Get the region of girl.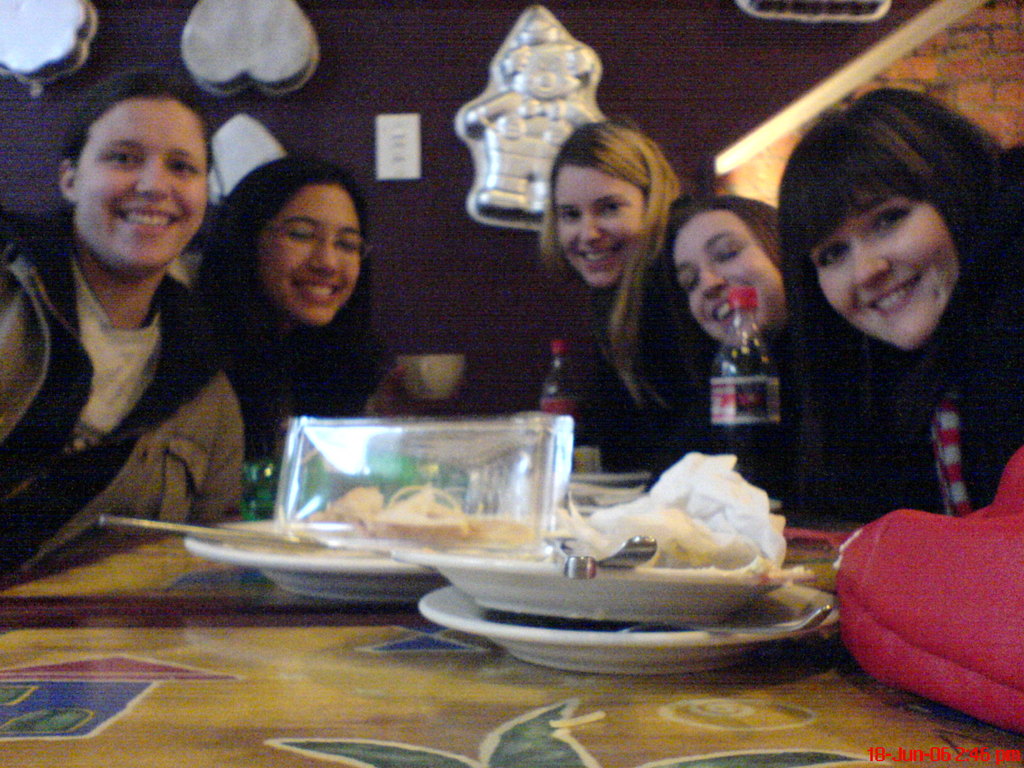
box(543, 104, 685, 481).
